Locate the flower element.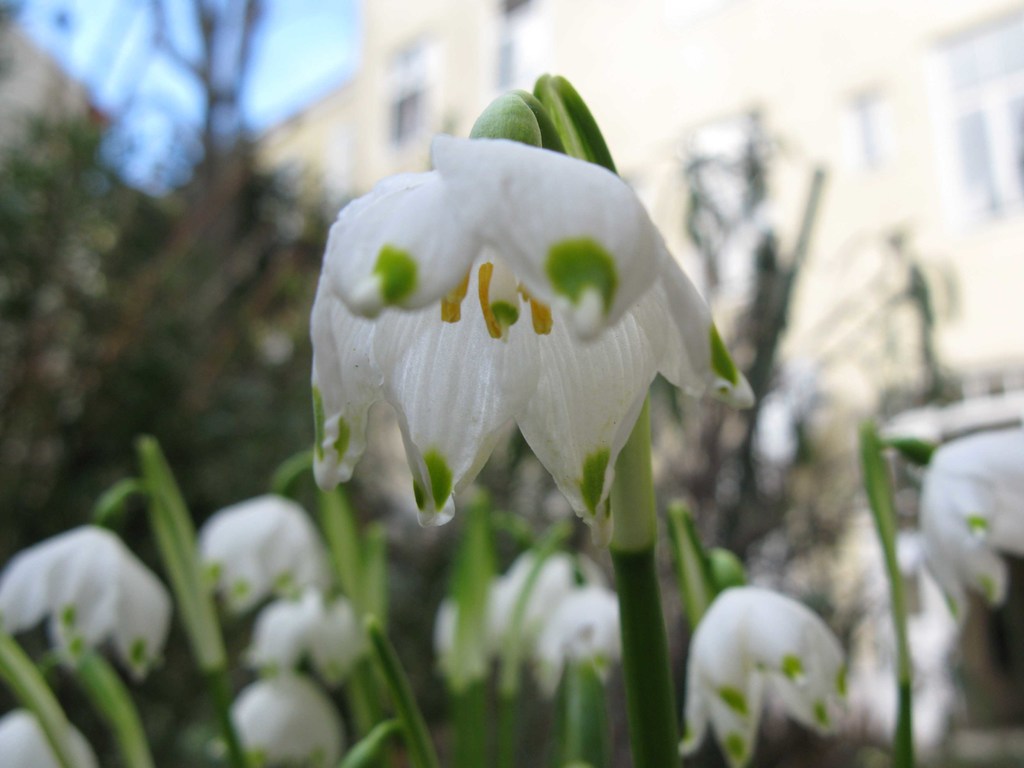
Element bbox: 0, 524, 177, 672.
